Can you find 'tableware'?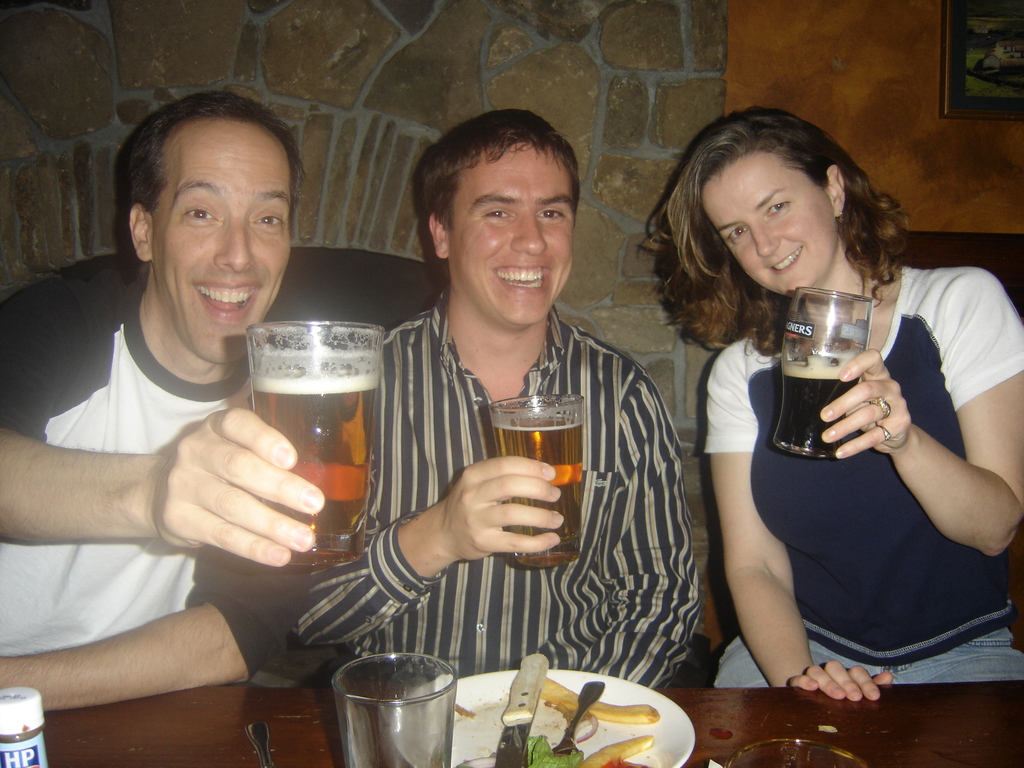
Yes, bounding box: l=244, t=721, r=272, b=767.
